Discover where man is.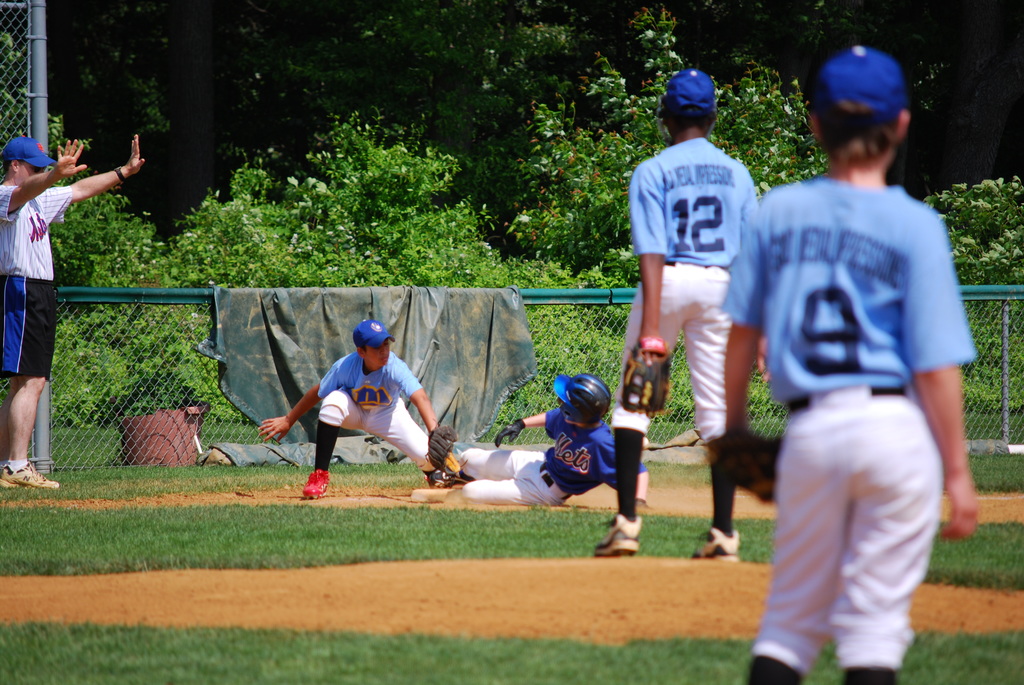
Discovered at <bbox>0, 114, 138, 489</bbox>.
